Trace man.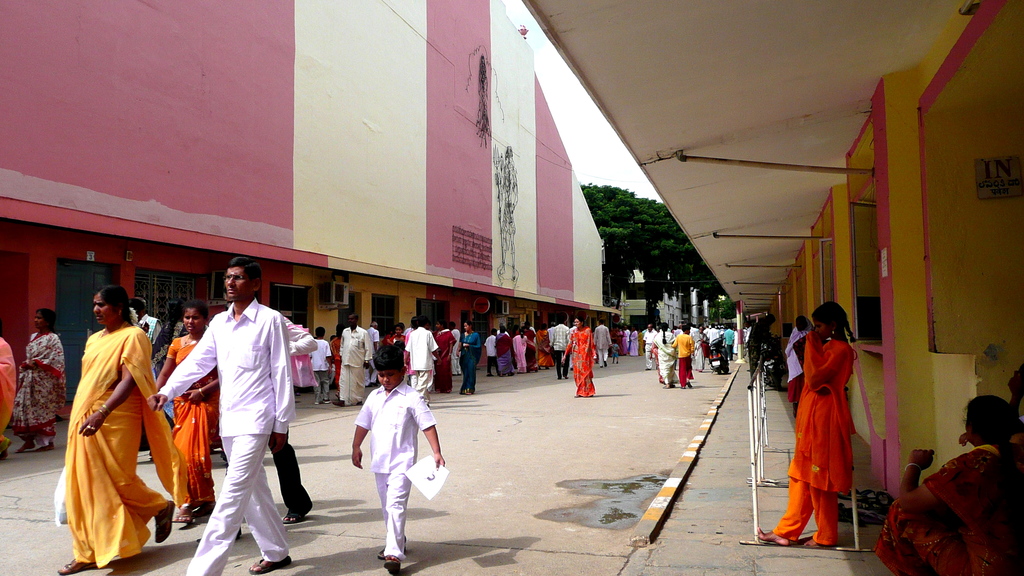
Traced to [643,322,656,369].
